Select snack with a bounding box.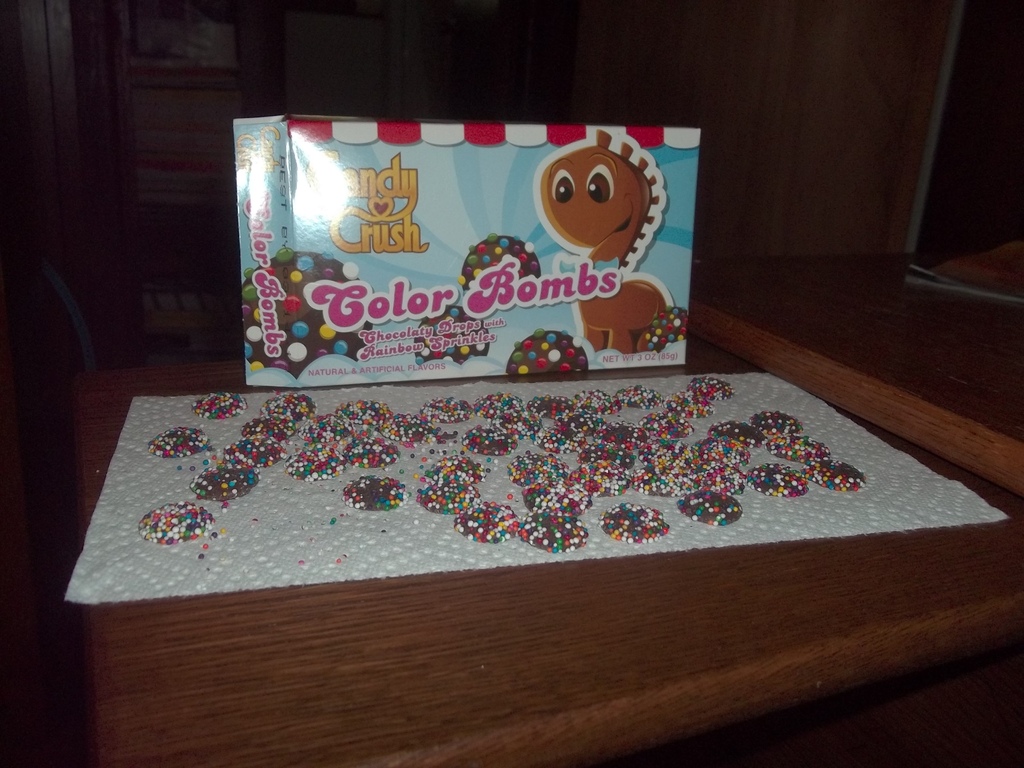
<bbox>287, 447, 350, 482</bbox>.
